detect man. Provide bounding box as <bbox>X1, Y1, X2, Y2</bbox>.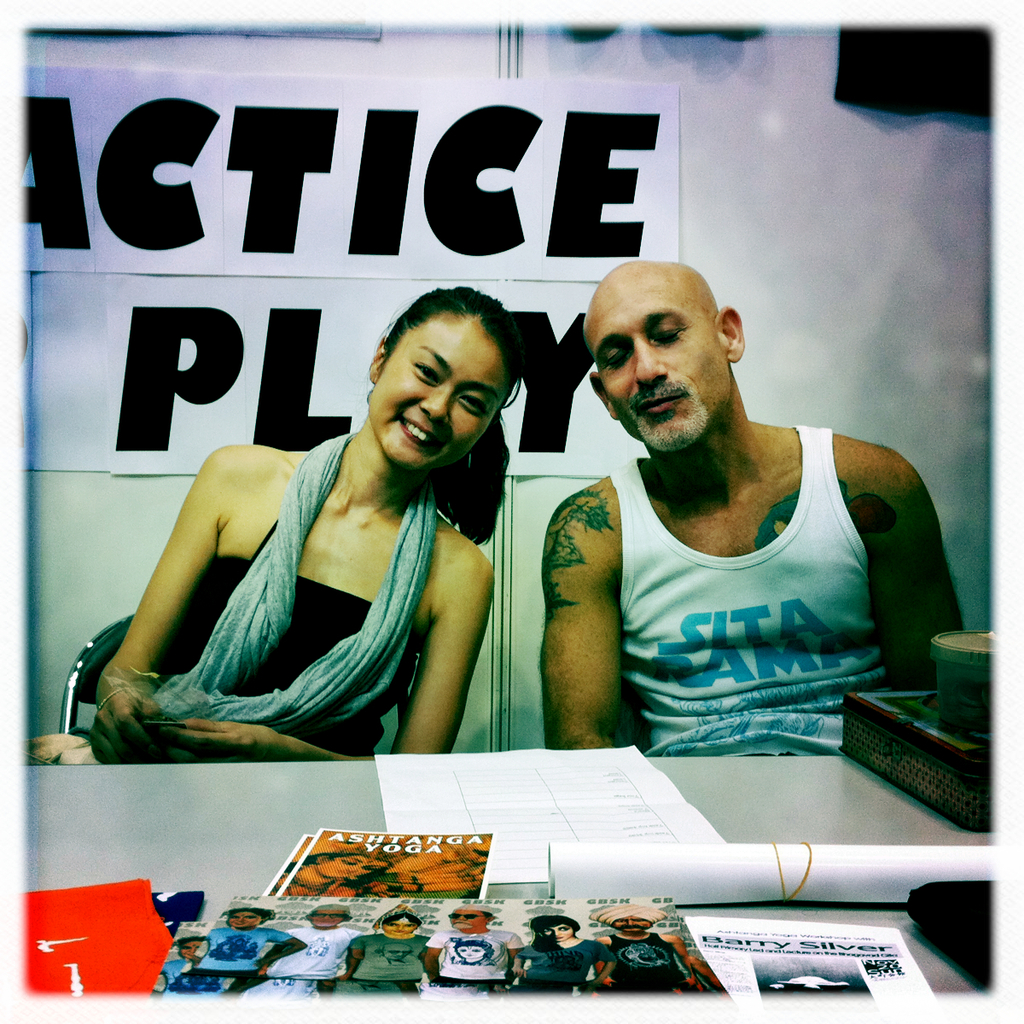
<bbox>533, 247, 949, 804</bbox>.
